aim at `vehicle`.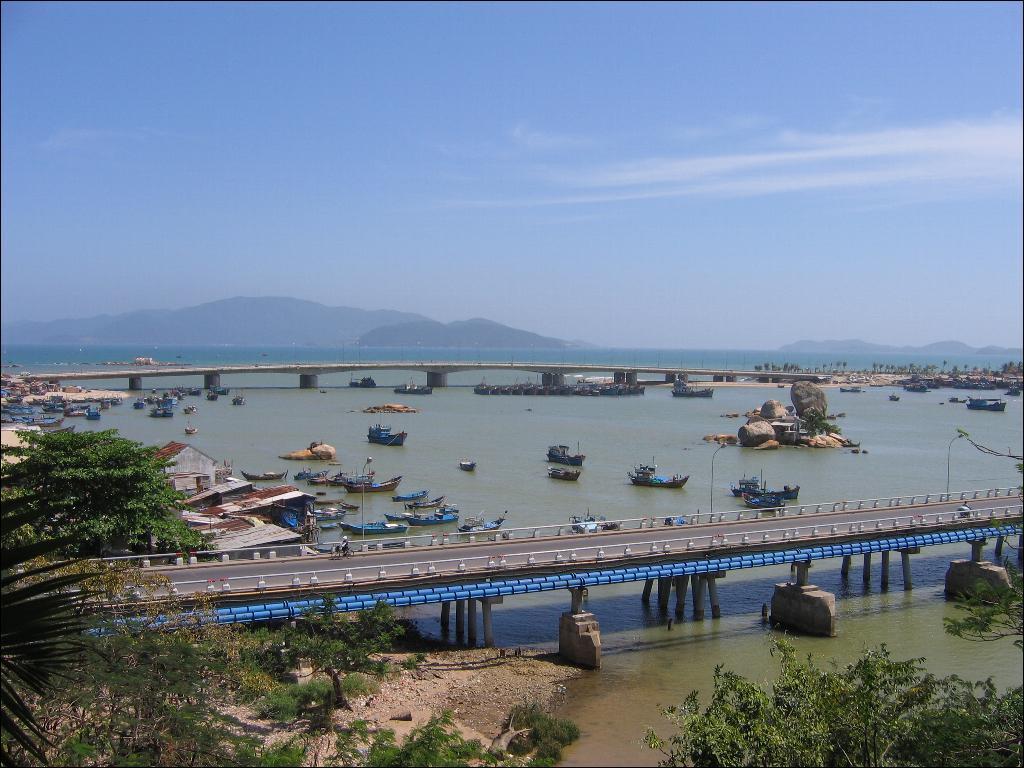
Aimed at [546, 439, 584, 470].
